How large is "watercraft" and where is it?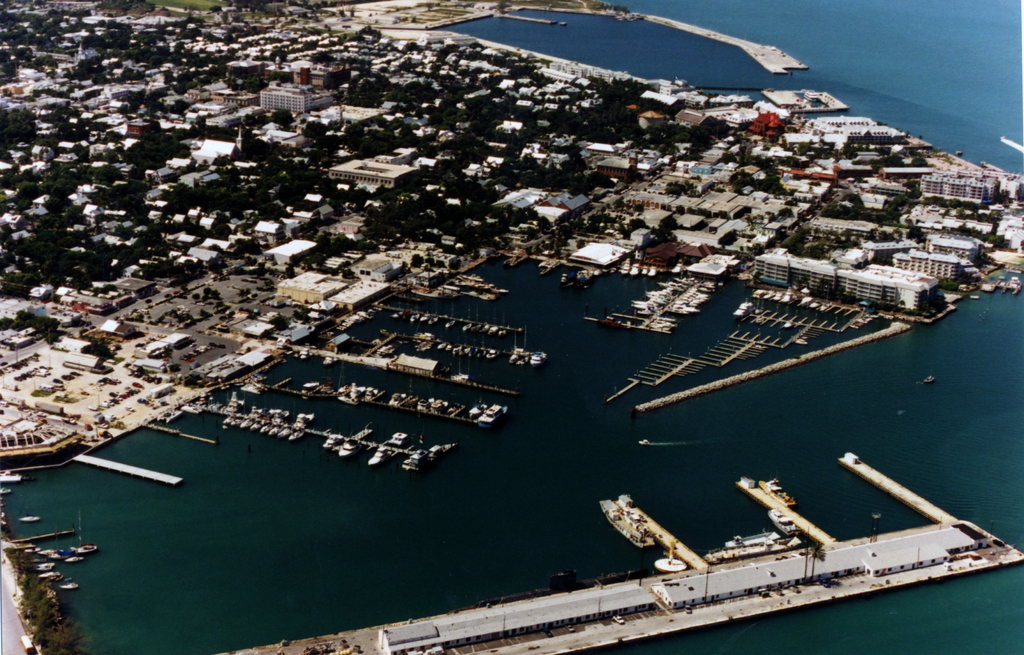
Bounding box: rect(406, 438, 456, 472).
